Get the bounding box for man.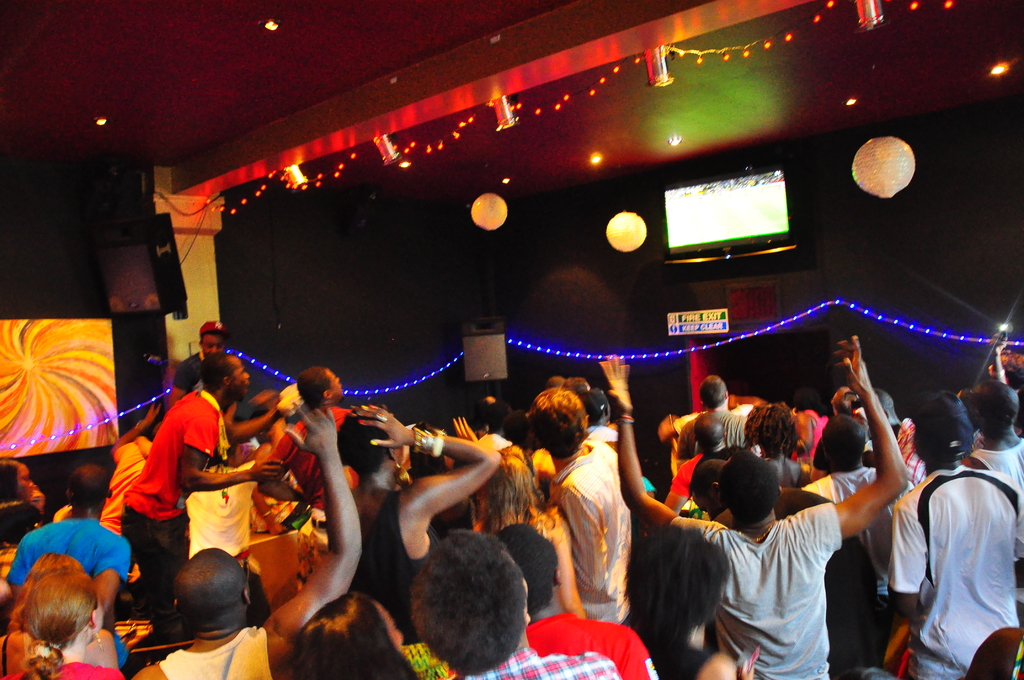
[964,375,1023,562].
